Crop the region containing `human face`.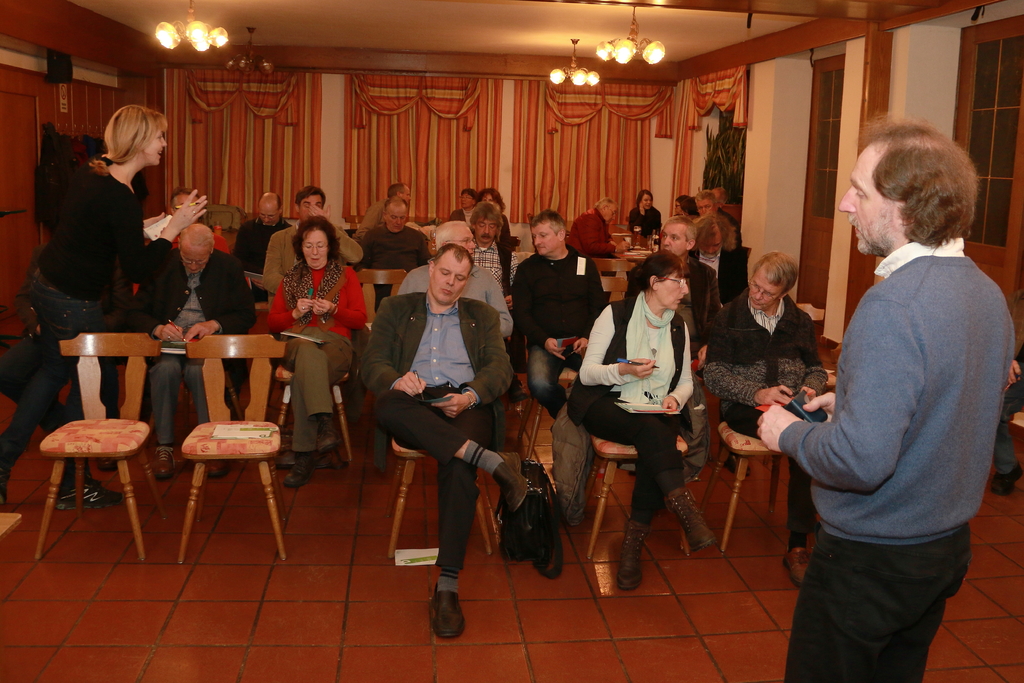
Crop region: 180, 245, 212, 273.
